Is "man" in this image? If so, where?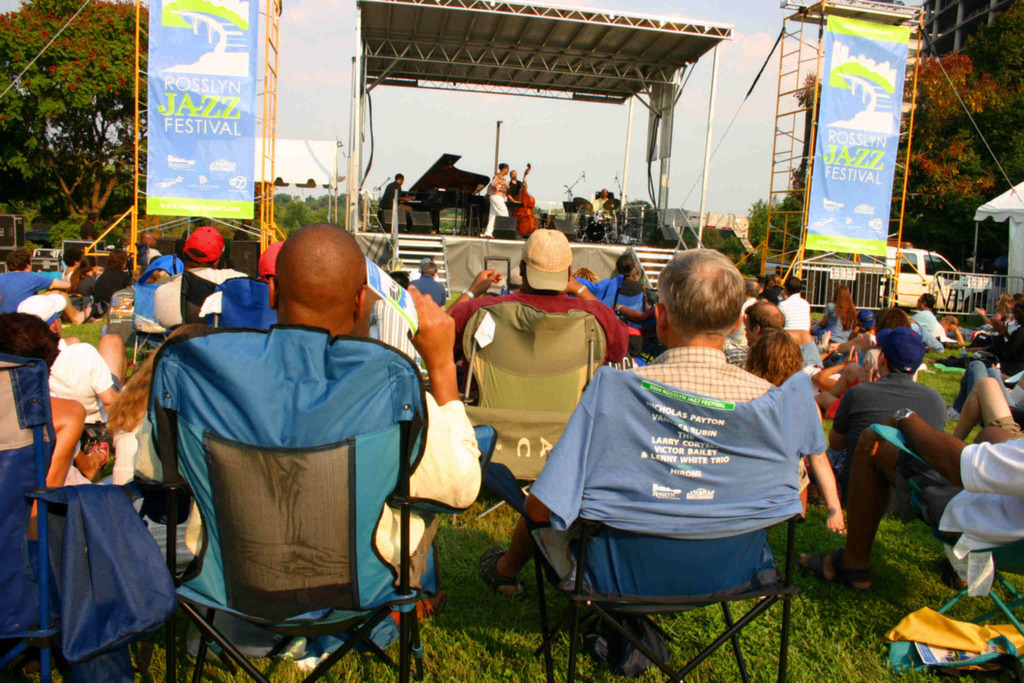
Yes, at bbox=(406, 257, 444, 304).
